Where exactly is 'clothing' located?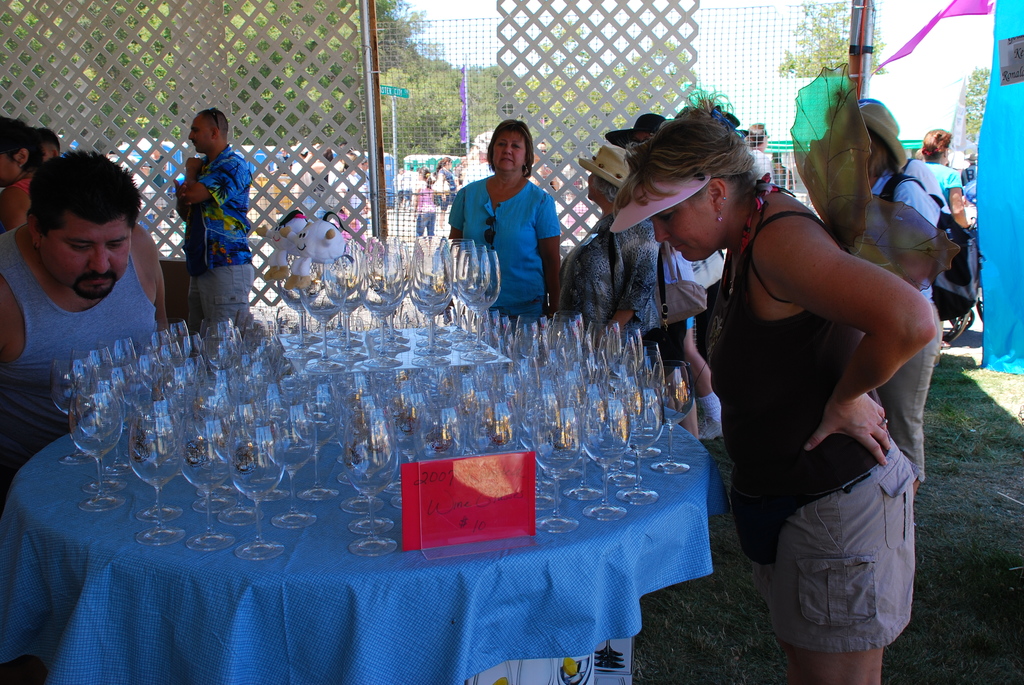
Its bounding box is crop(413, 178, 440, 235).
